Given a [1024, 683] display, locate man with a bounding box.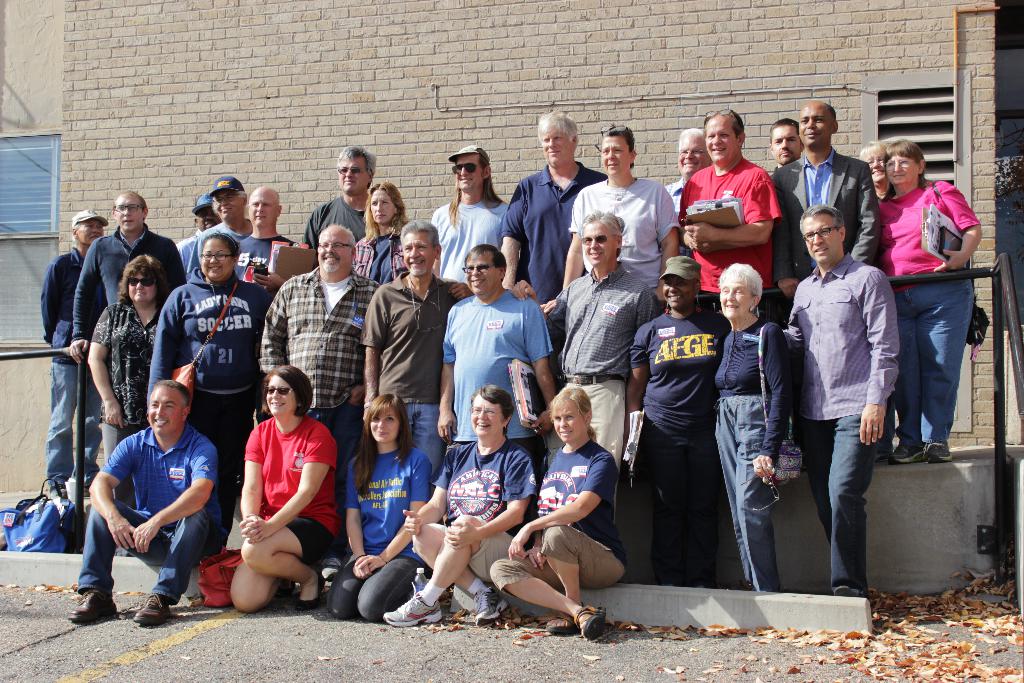
Located: select_region(437, 243, 558, 474).
